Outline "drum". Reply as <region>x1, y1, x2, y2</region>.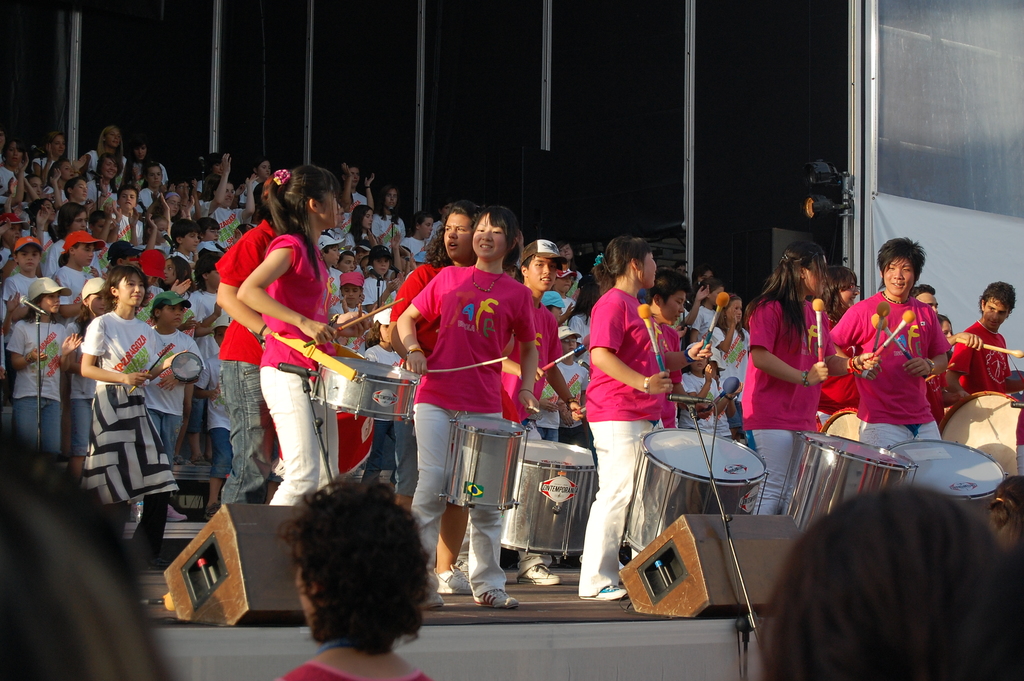
<region>170, 349, 206, 382</region>.
